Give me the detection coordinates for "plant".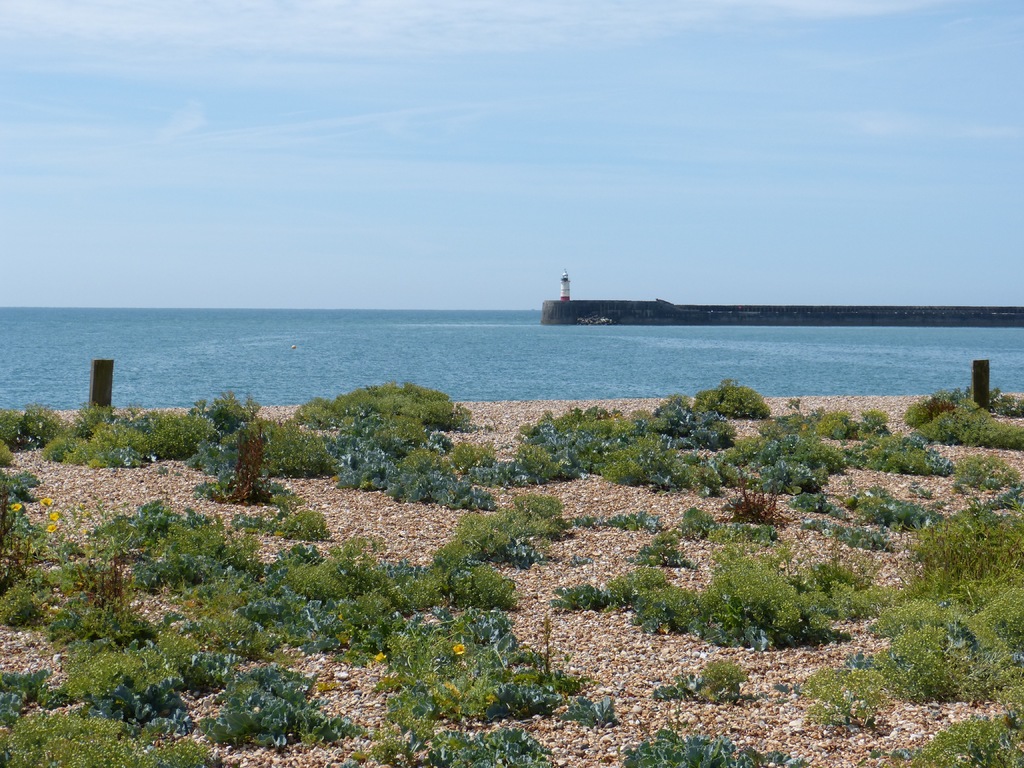
Rect(44, 582, 163, 647).
